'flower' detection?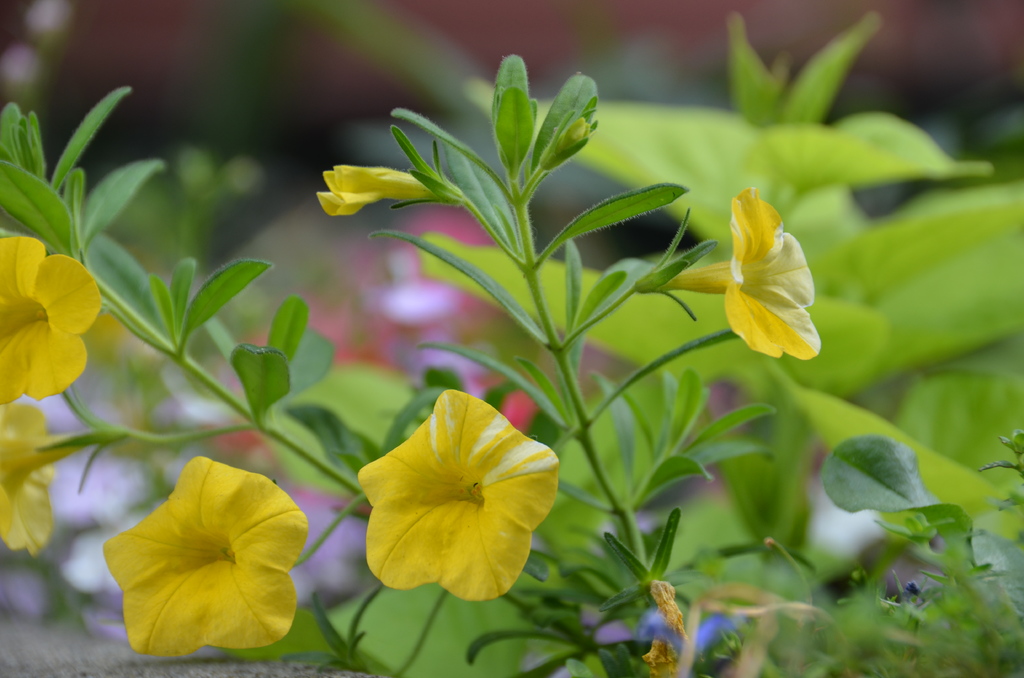
0, 235, 102, 407
